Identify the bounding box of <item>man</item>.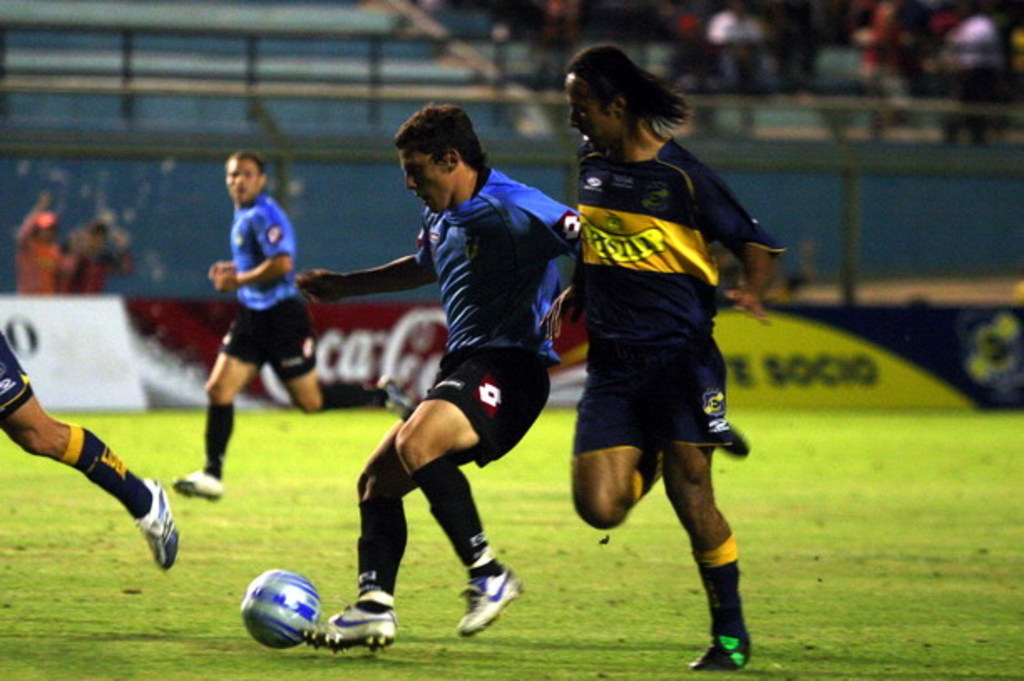
<bbox>18, 179, 49, 293</bbox>.
